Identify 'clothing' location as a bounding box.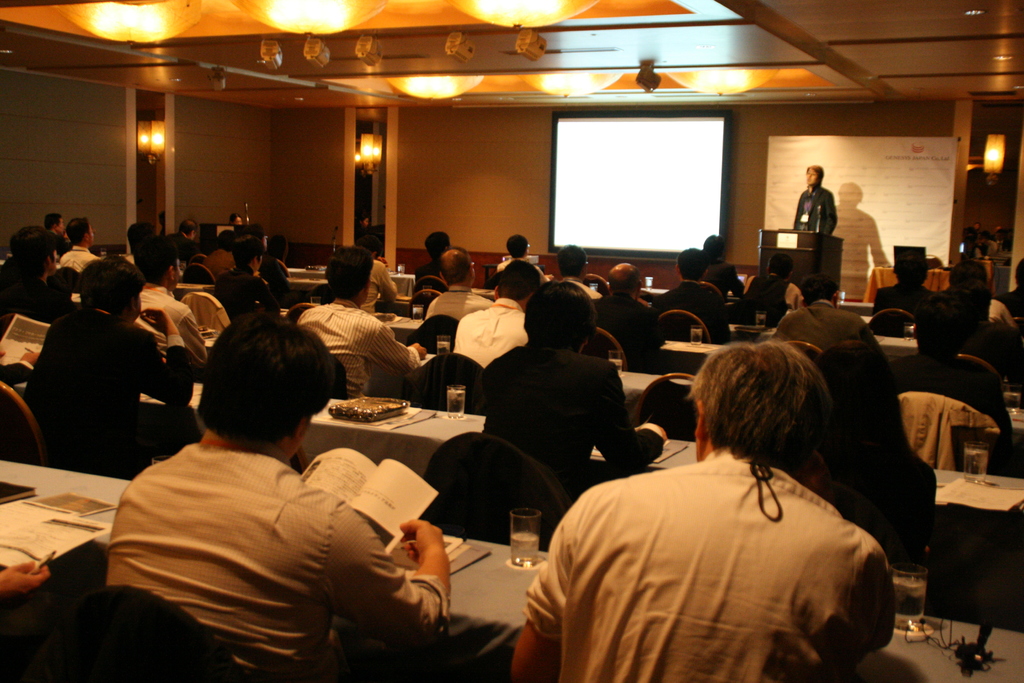
365,263,408,318.
